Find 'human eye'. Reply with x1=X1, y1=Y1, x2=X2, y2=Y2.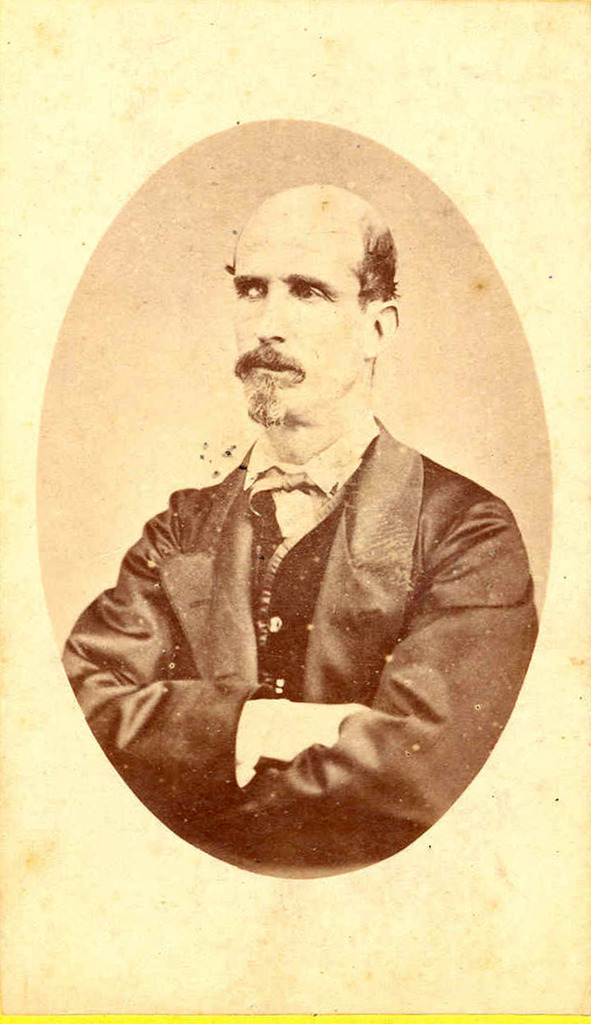
x1=233, y1=279, x2=263, y2=300.
